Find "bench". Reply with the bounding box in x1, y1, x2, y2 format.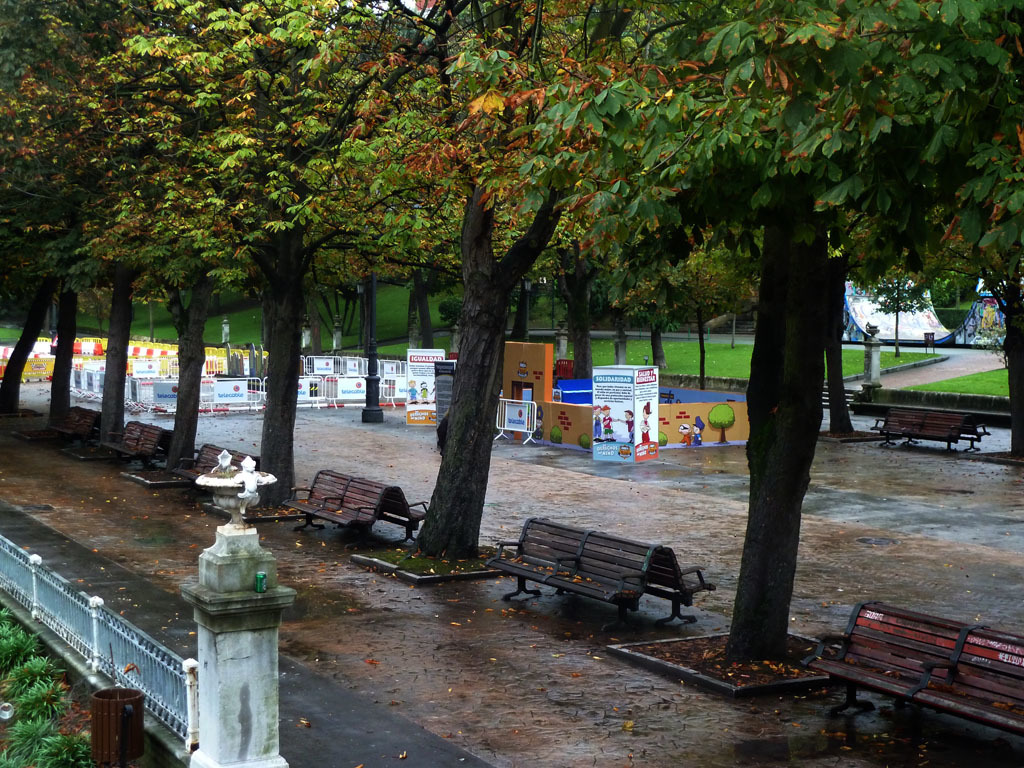
99, 420, 159, 473.
